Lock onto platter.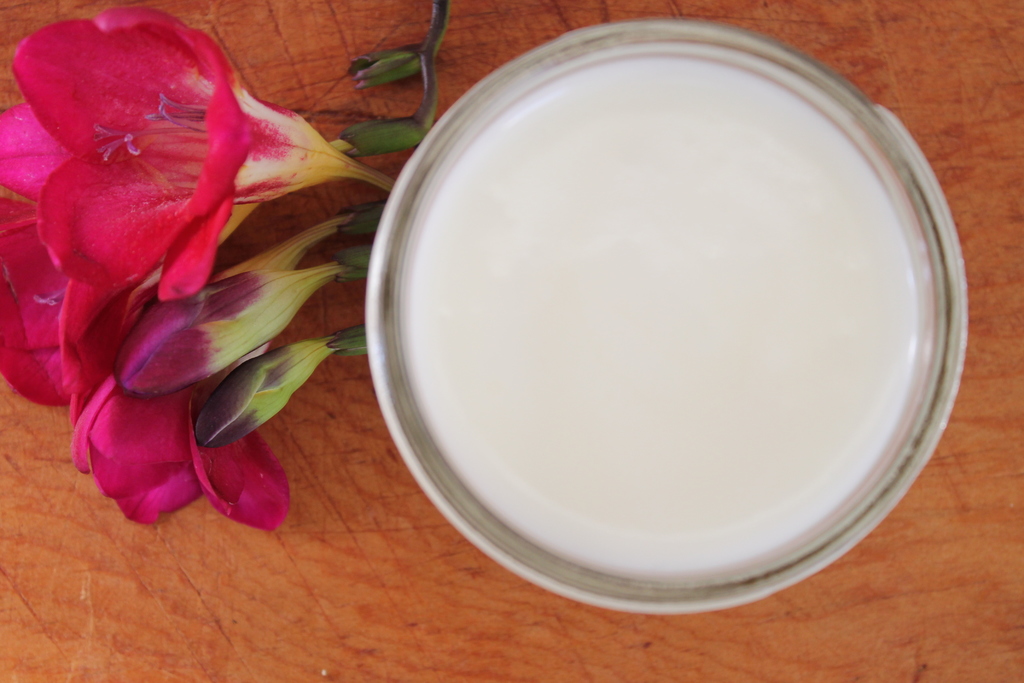
Locked: [x1=365, y1=18, x2=965, y2=614].
